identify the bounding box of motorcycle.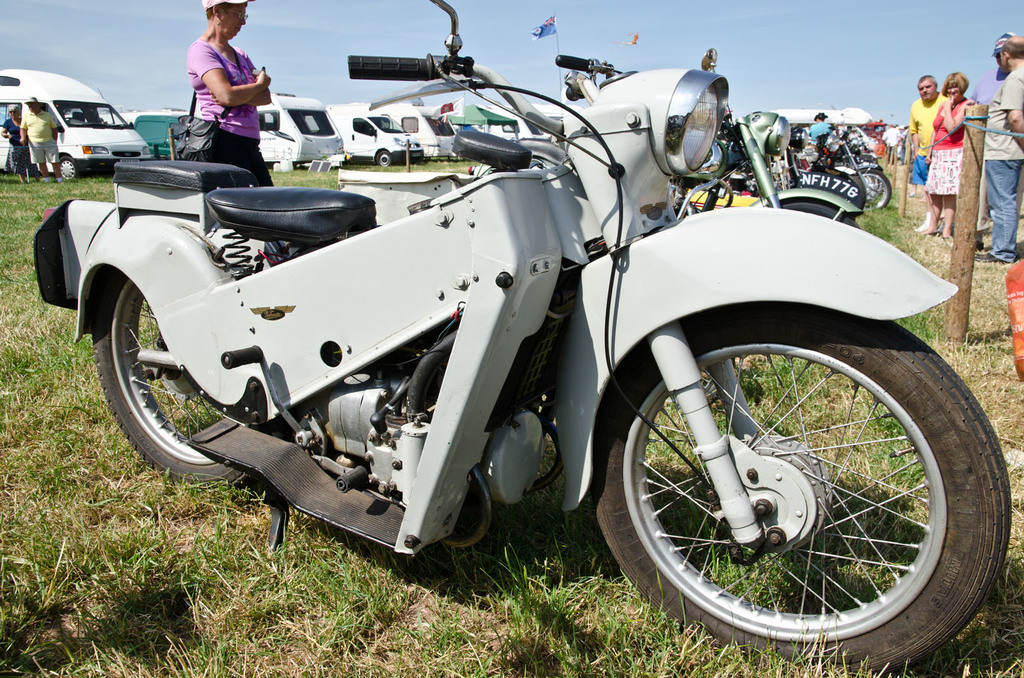
bbox=[797, 129, 889, 209].
